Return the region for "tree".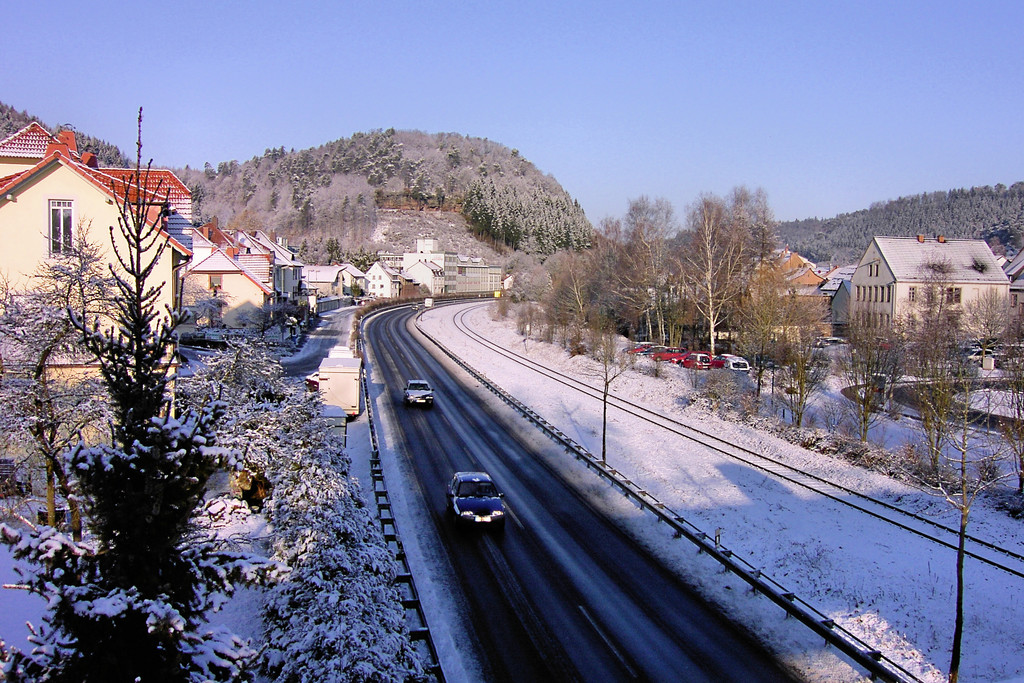
box(0, 98, 289, 682).
